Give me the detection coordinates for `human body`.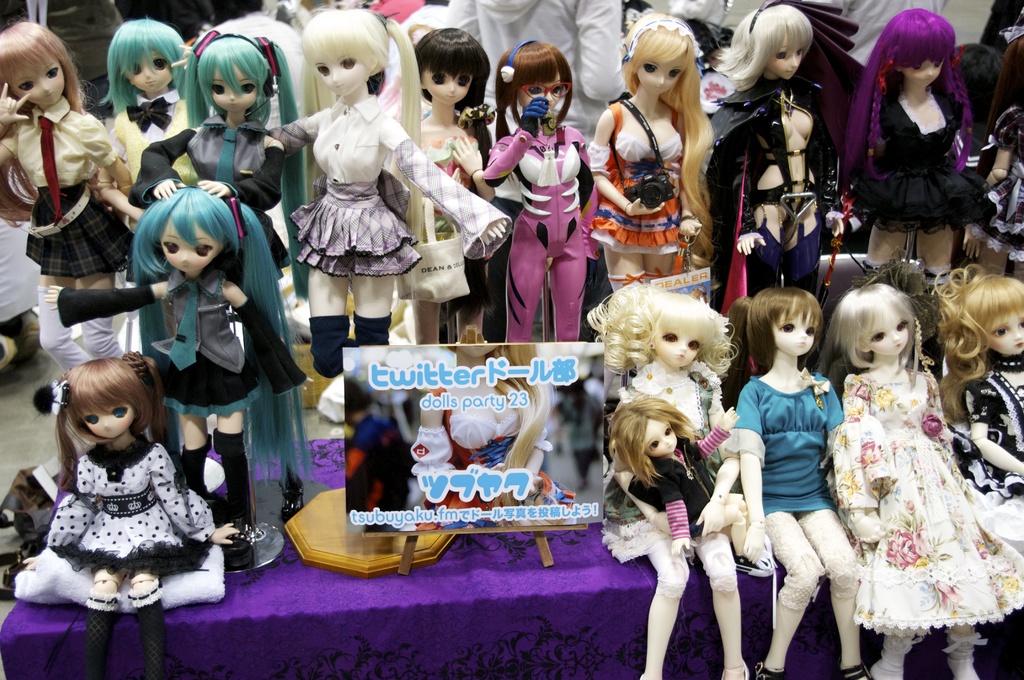
(851,2,999,286).
